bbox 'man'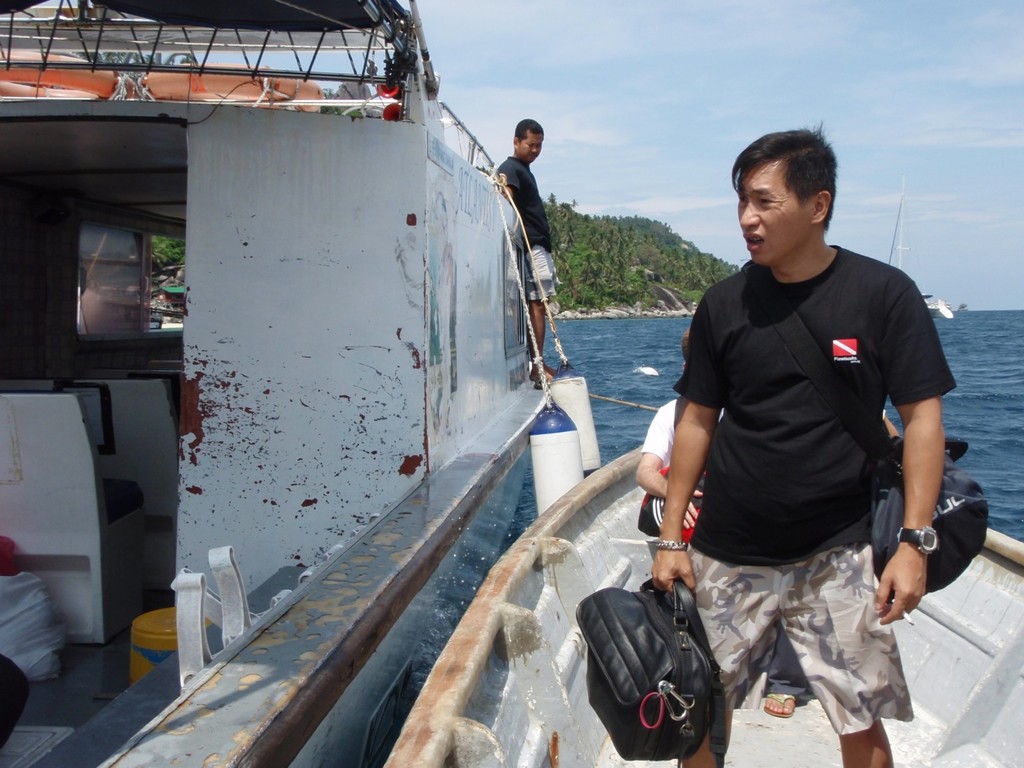
(498, 115, 557, 383)
